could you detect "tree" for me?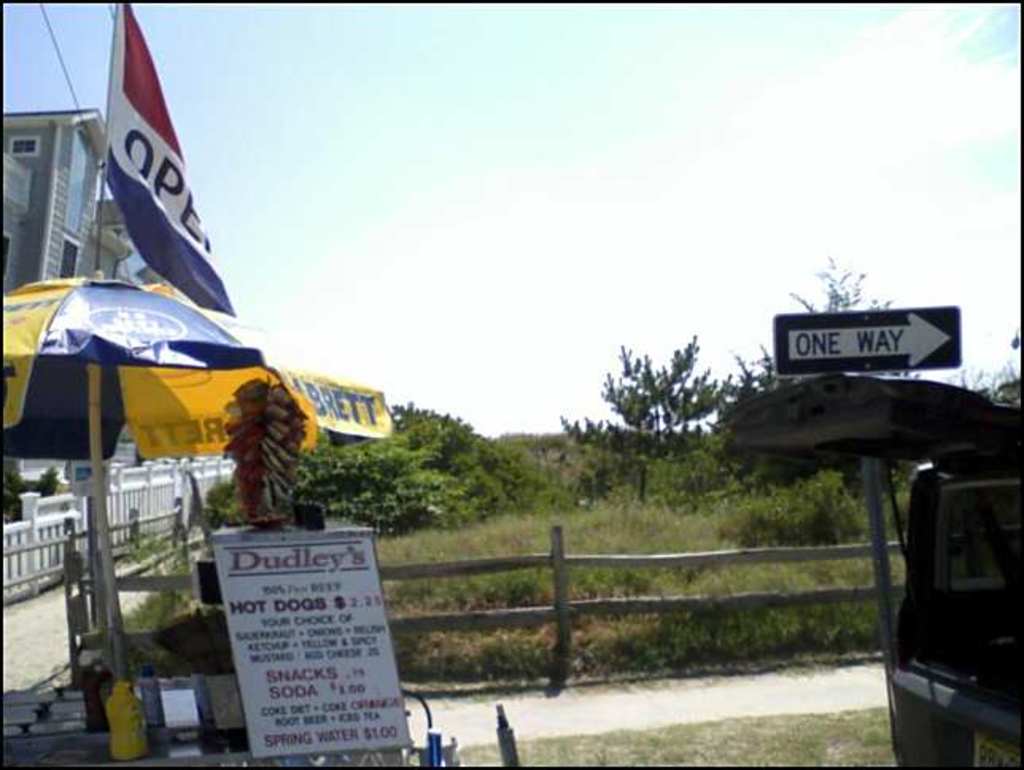
Detection result: l=555, t=323, r=736, b=463.
